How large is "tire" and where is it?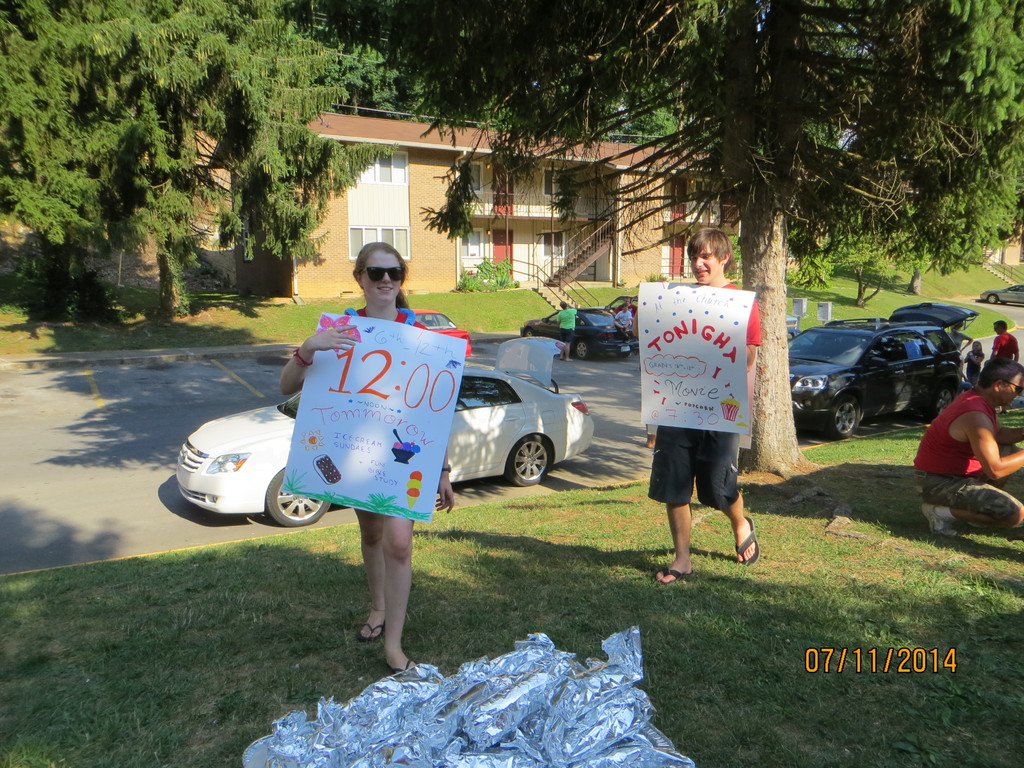
Bounding box: 576, 342, 589, 359.
